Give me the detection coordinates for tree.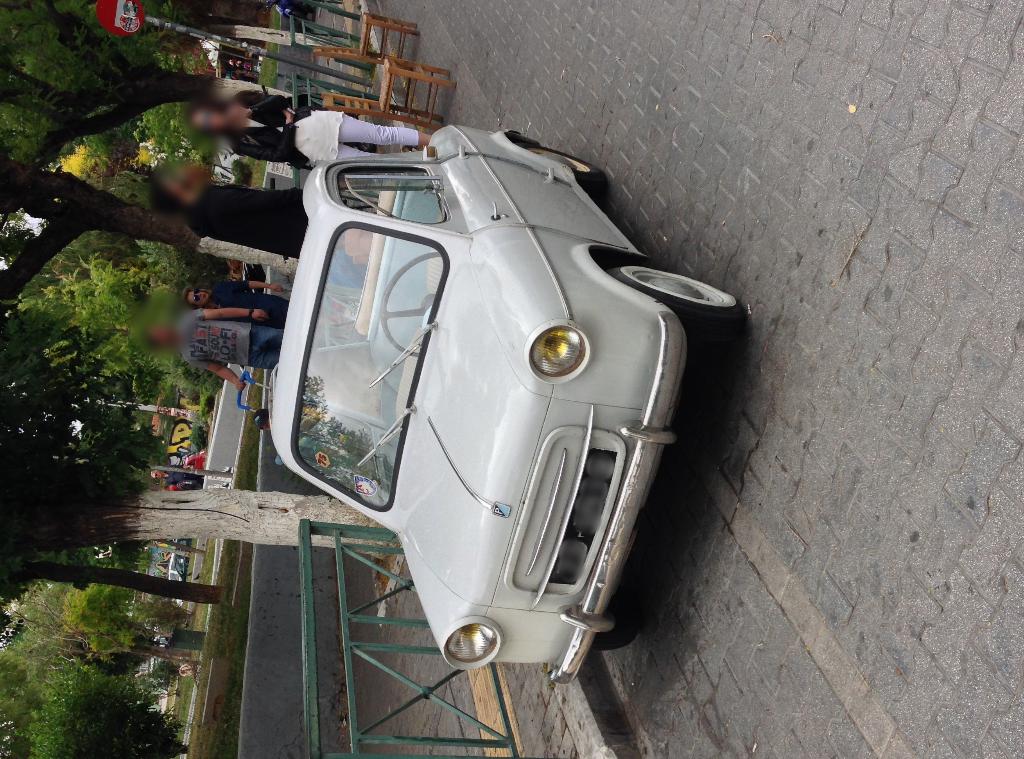
locate(0, 639, 199, 758).
